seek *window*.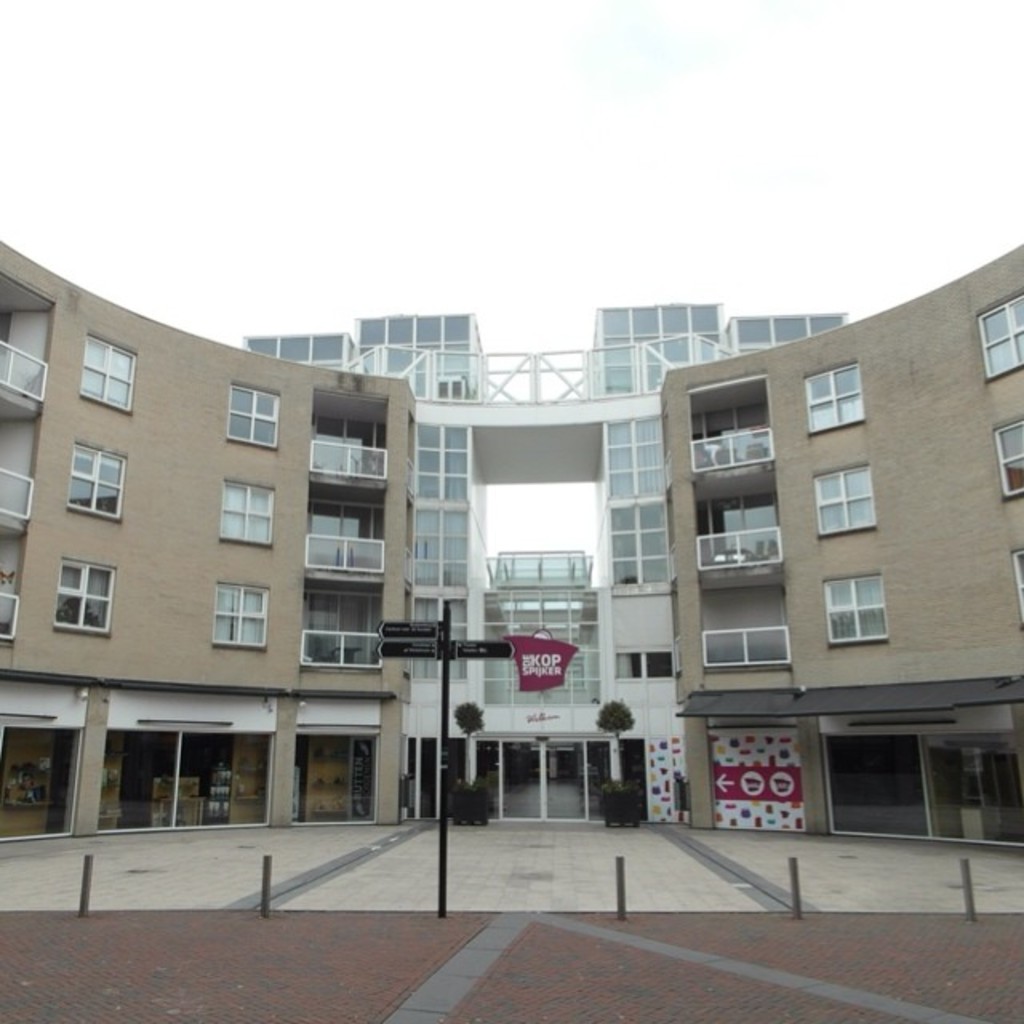
bbox=(995, 418, 1022, 496).
